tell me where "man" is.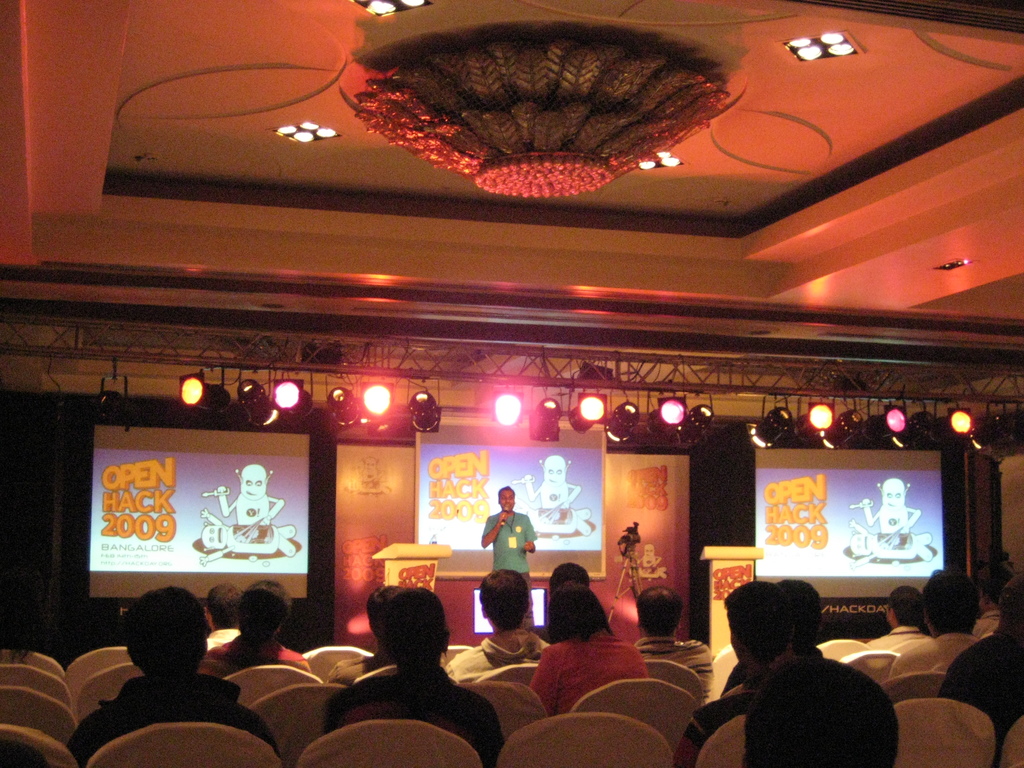
"man" is at [x1=888, y1=566, x2=991, y2=680].
